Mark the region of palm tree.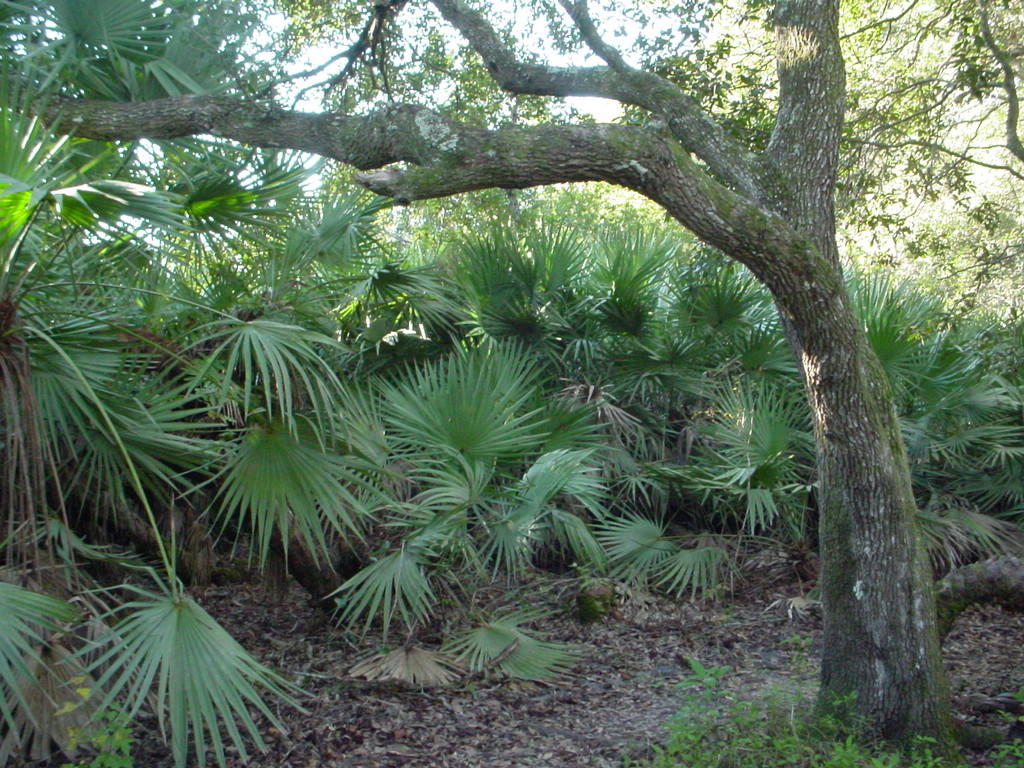
Region: x1=1, y1=0, x2=1023, y2=767.
